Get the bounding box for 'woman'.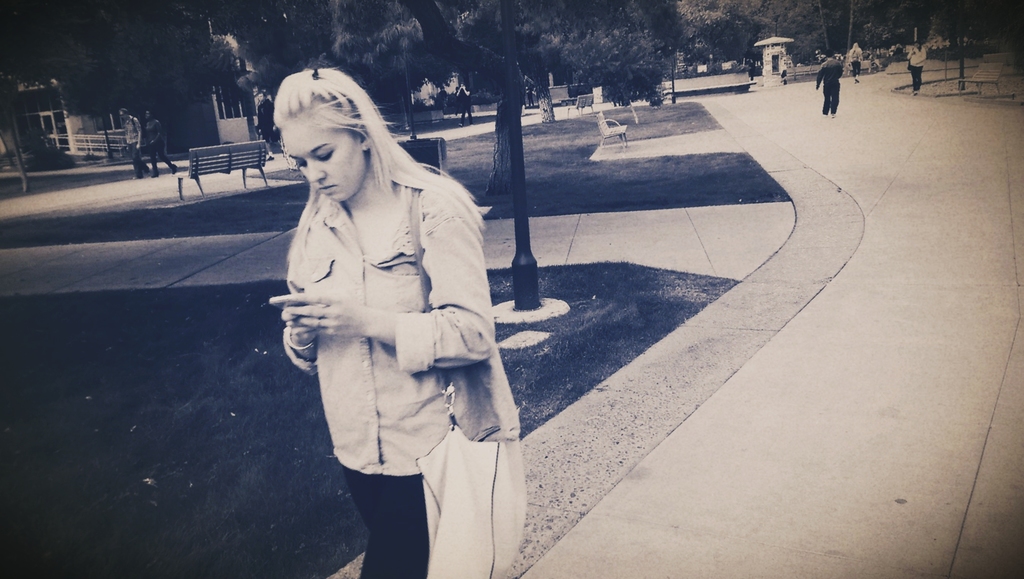
[x1=243, y1=65, x2=509, y2=557].
